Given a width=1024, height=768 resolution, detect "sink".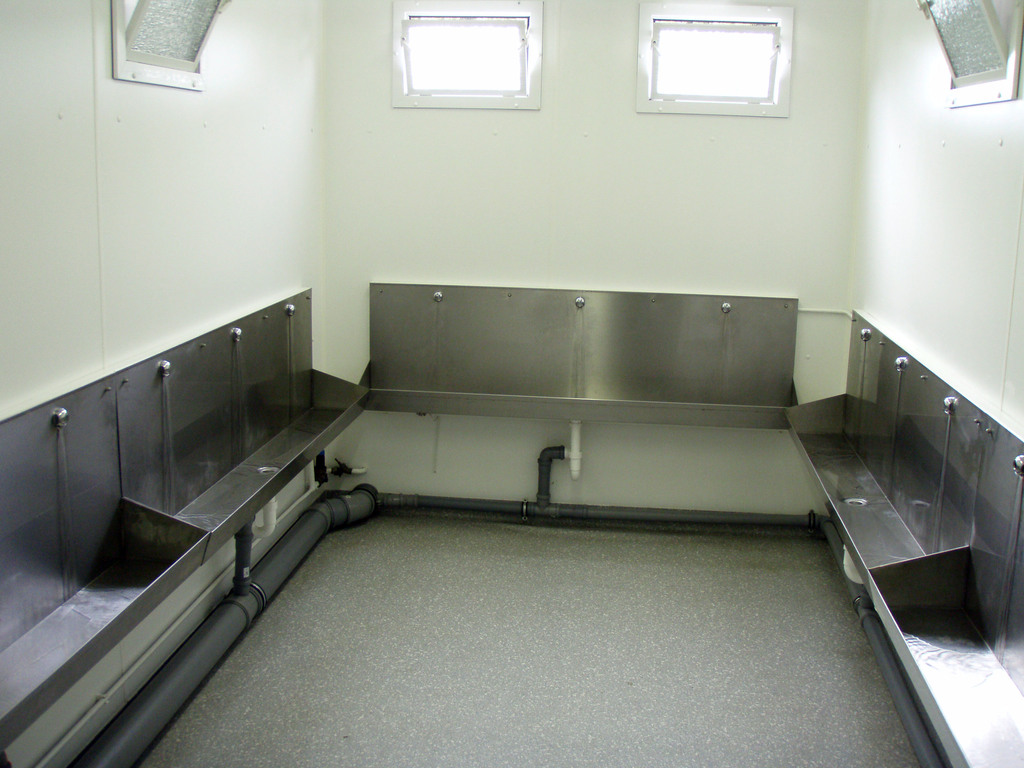
box=[360, 281, 801, 428].
